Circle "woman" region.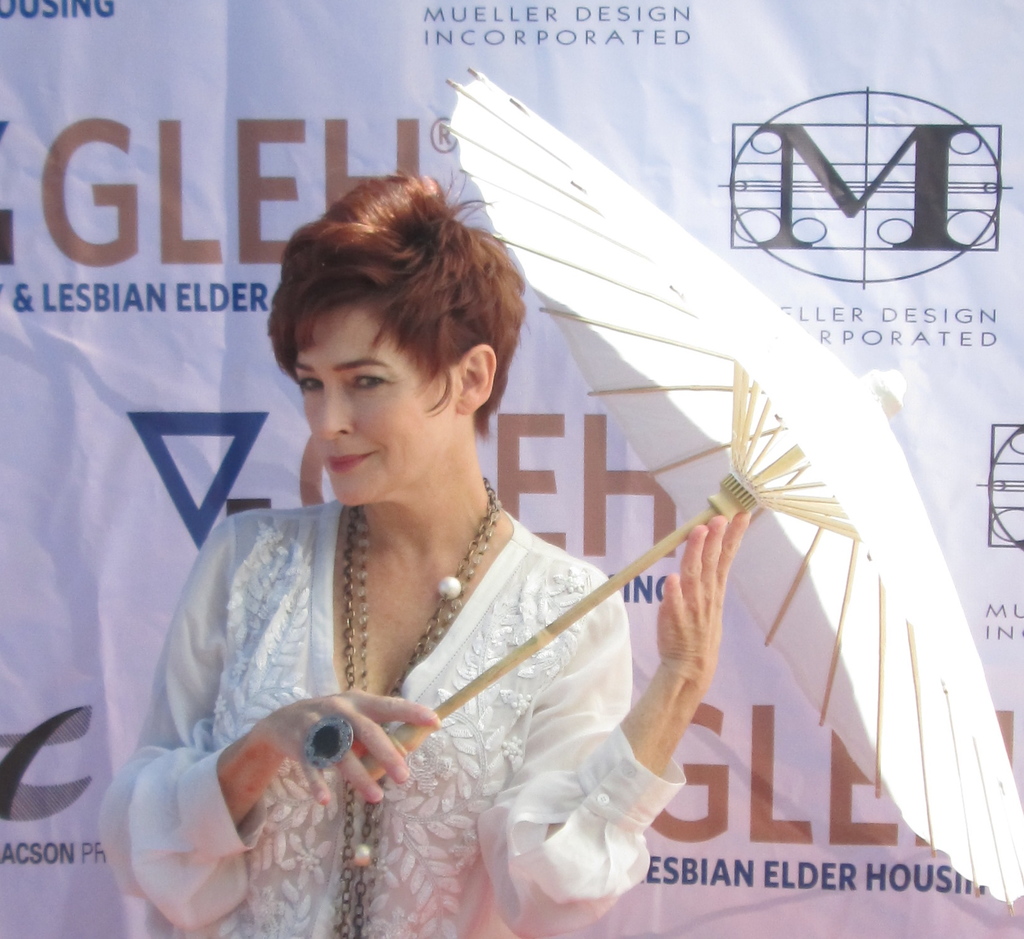
Region: [177, 152, 841, 938].
